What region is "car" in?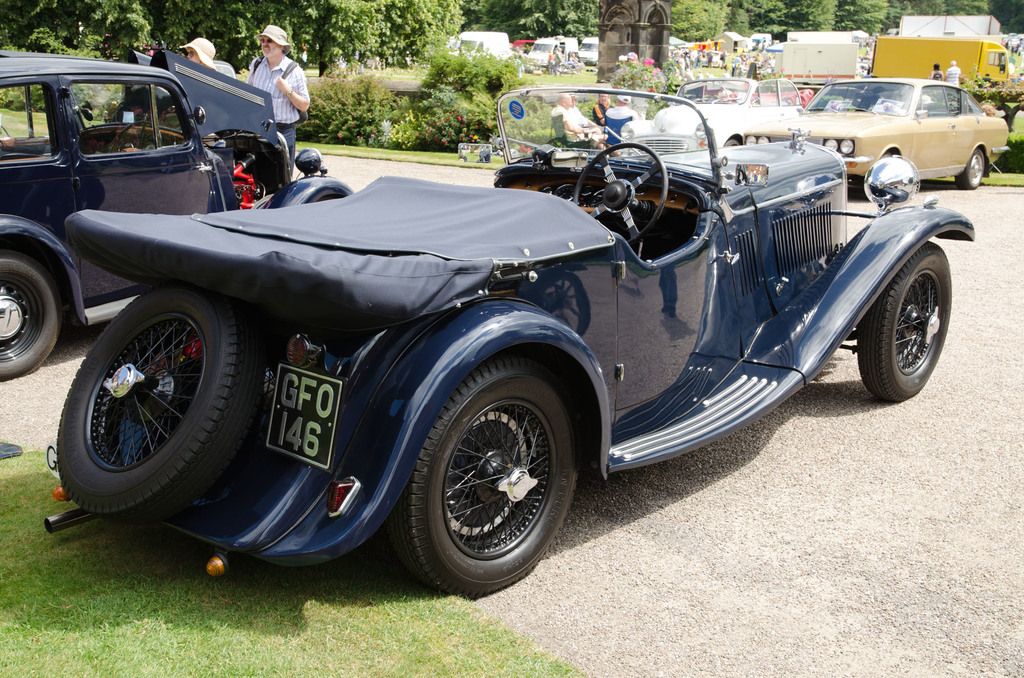
x1=0 y1=50 x2=352 y2=383.
